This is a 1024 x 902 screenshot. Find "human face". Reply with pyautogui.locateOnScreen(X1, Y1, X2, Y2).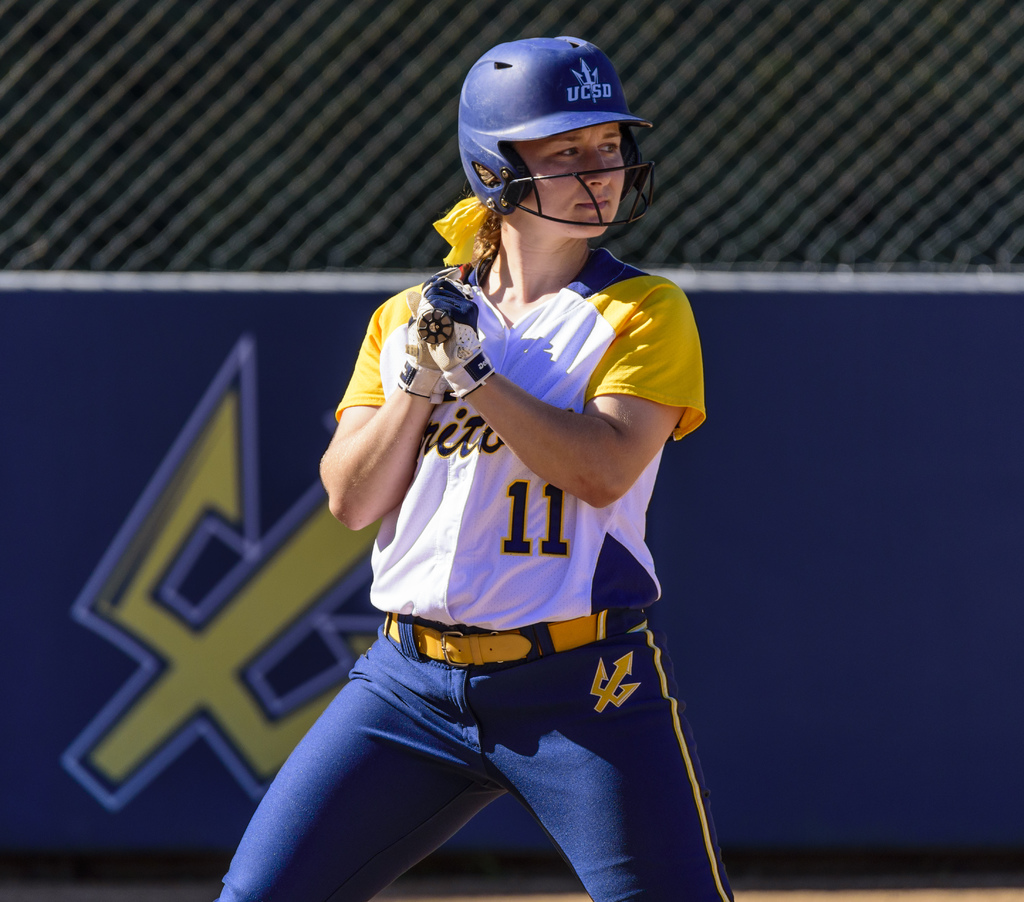
pyautogui.locateOnScreen(512, 108, 639, 248).
